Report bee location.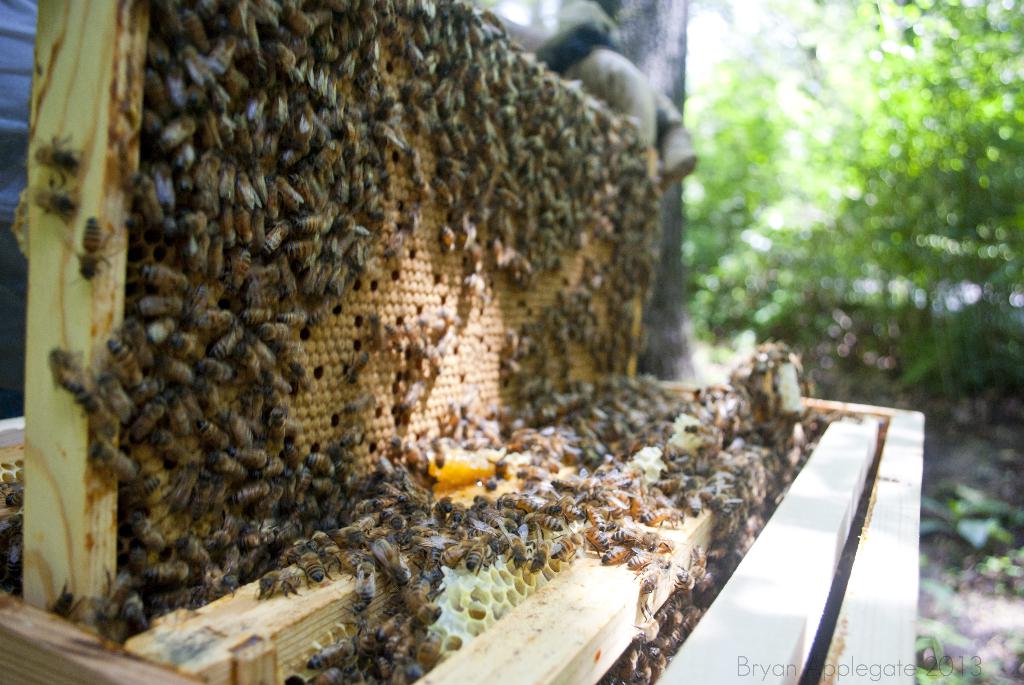
Report: (337, 177, 353, 209).
